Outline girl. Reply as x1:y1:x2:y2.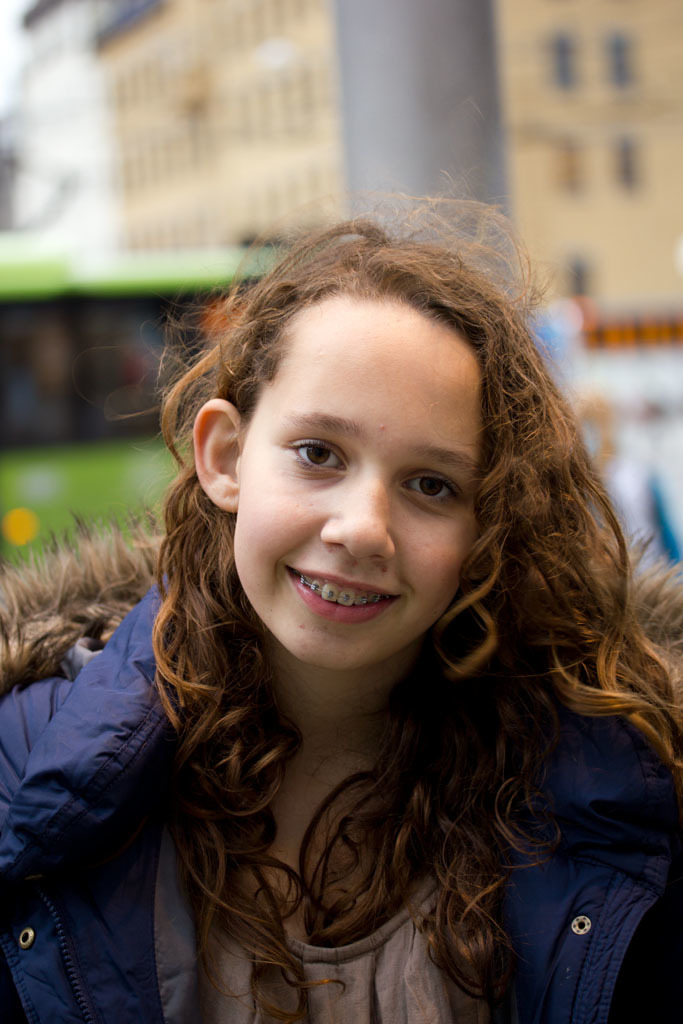
0:166:681:1023.
